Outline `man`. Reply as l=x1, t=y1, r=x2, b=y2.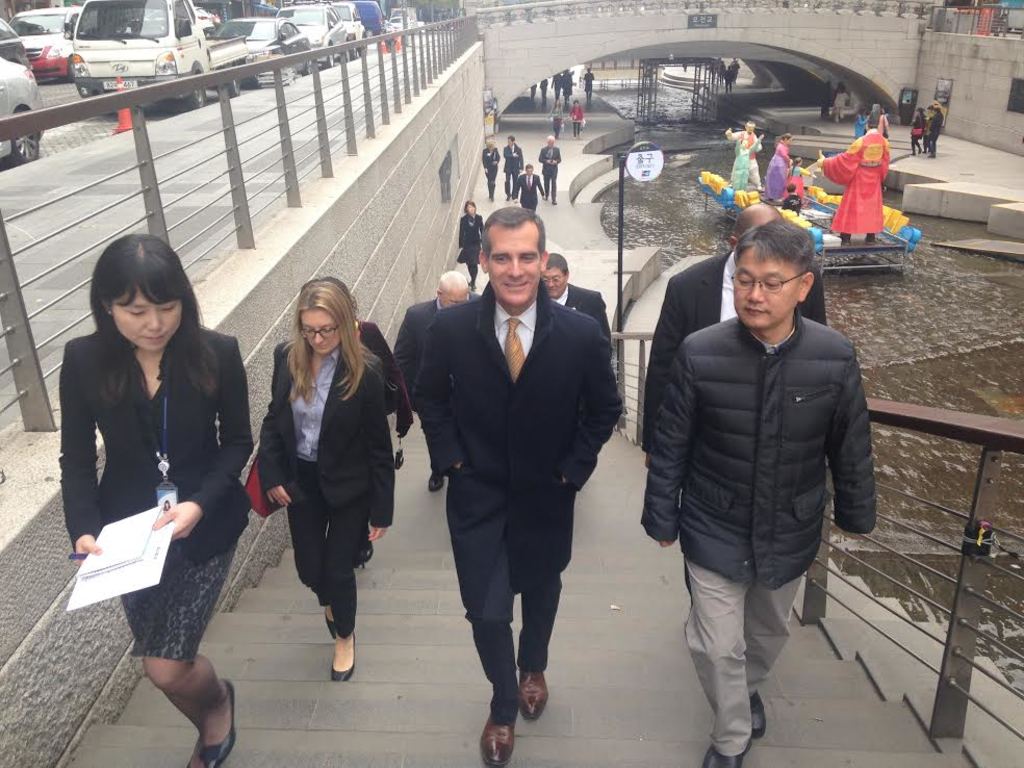
l=818, t=112, r=895, b=248.
